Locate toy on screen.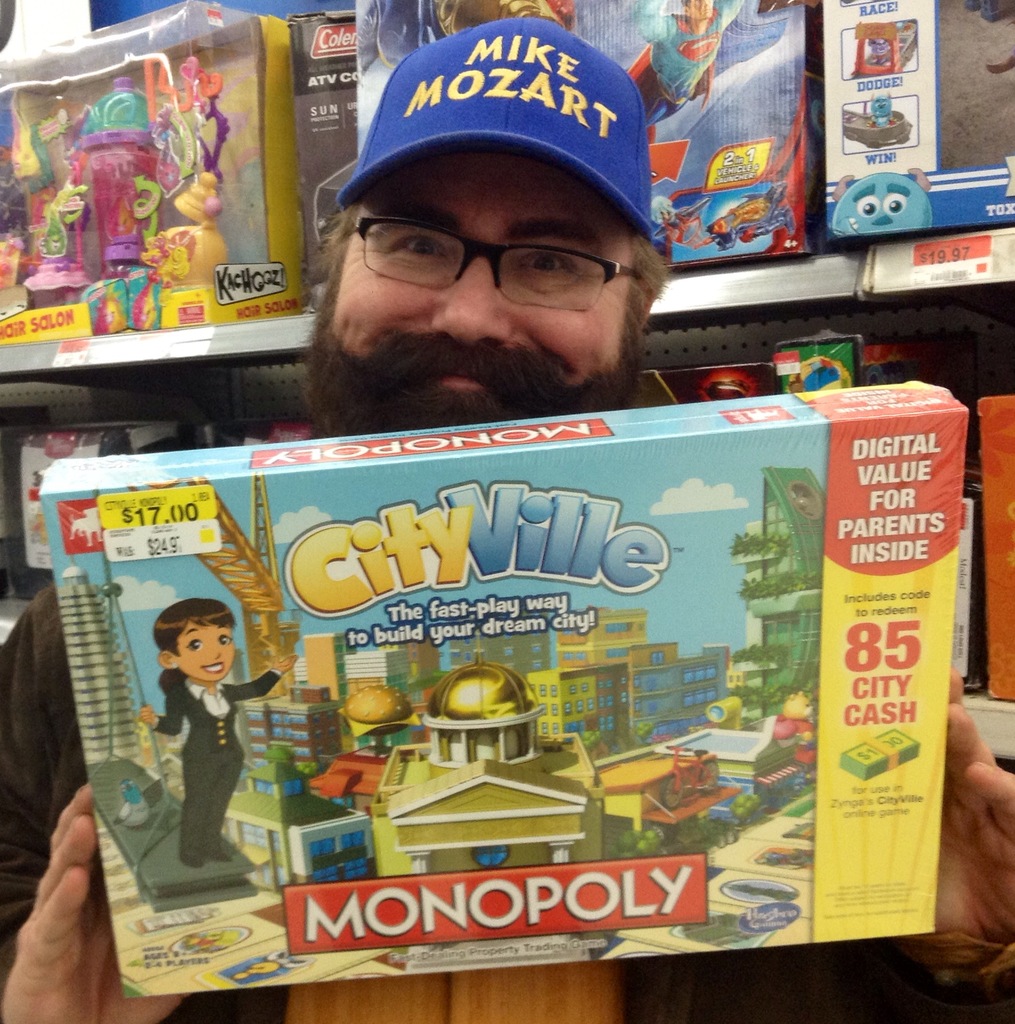
On screen at select_region(356, 0, 571, 70).
